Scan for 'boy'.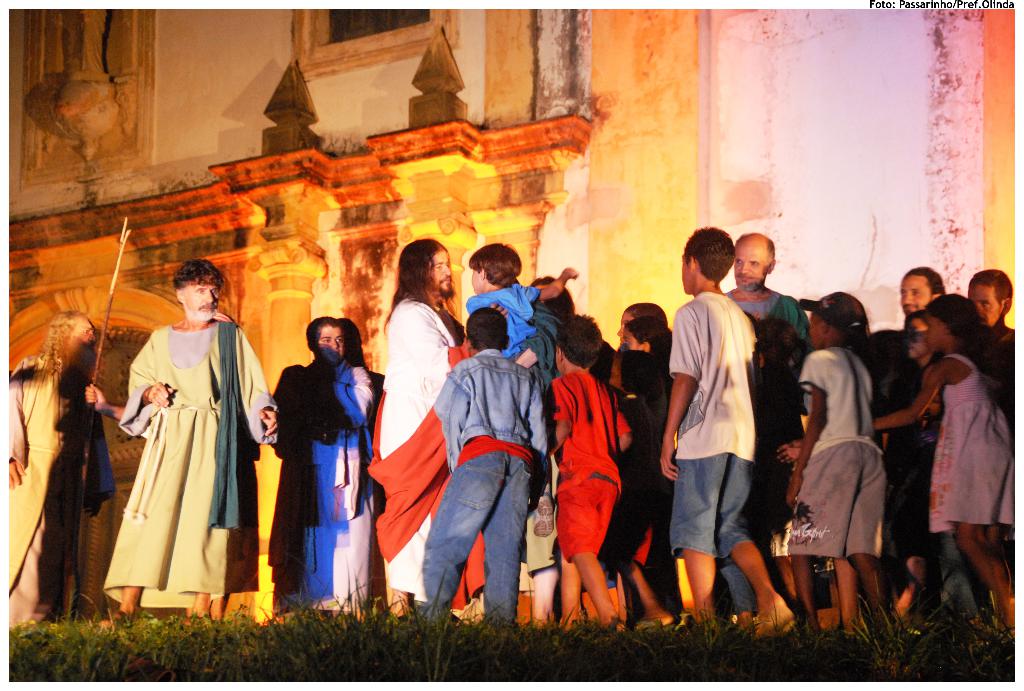
Scan result: <region>880, 303, 953, 615</region>.
